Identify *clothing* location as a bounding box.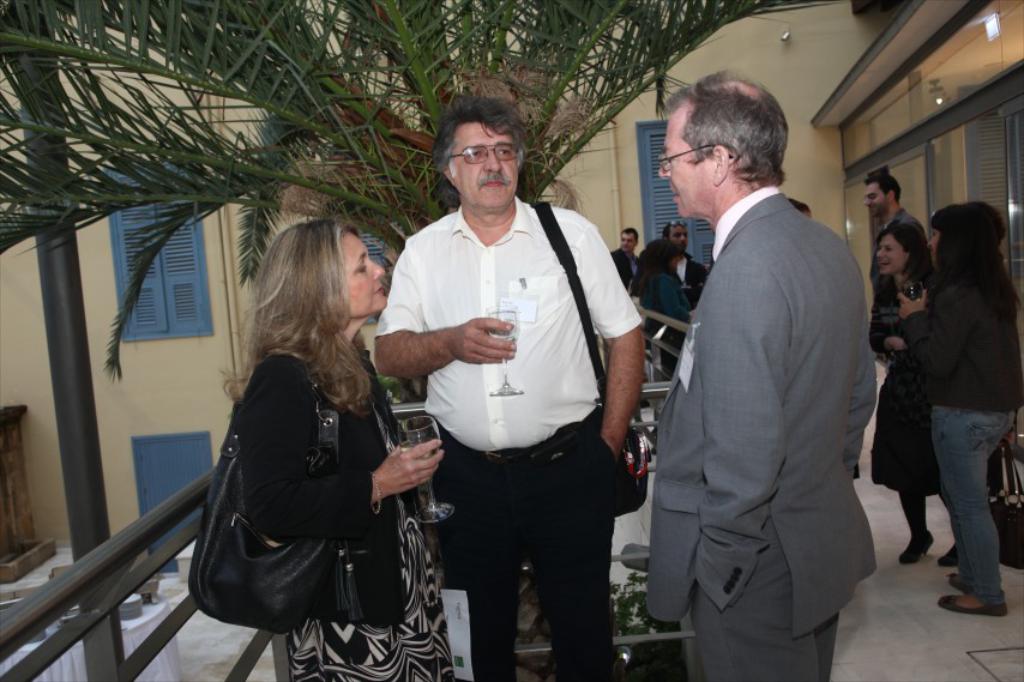
rect(685, 520, 837, 681).
